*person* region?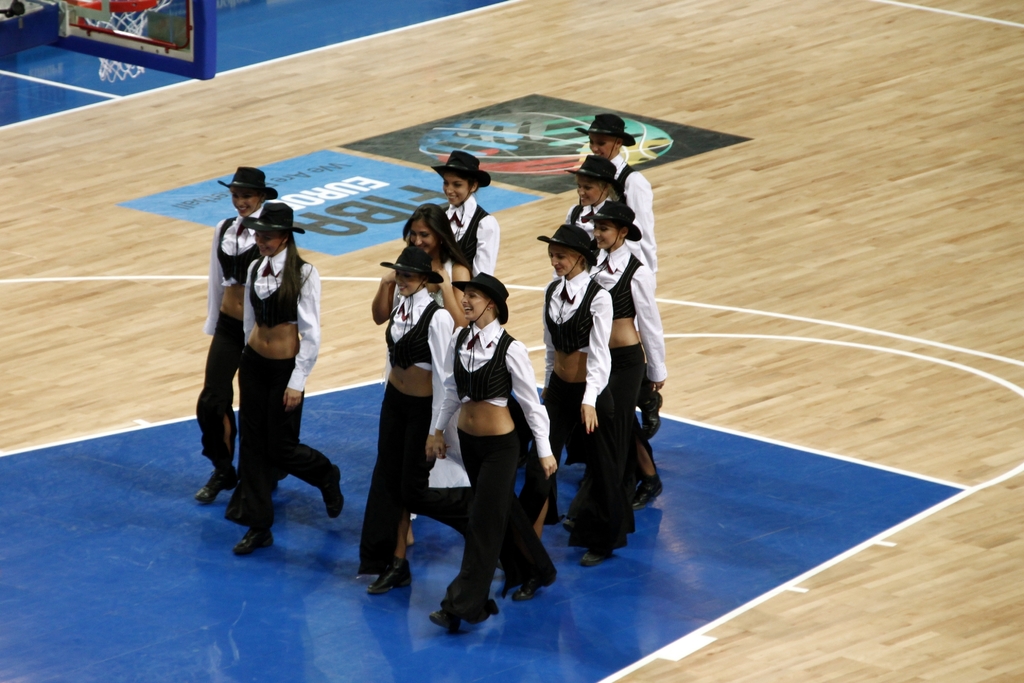
bbox(570, 114, 665, 449)
